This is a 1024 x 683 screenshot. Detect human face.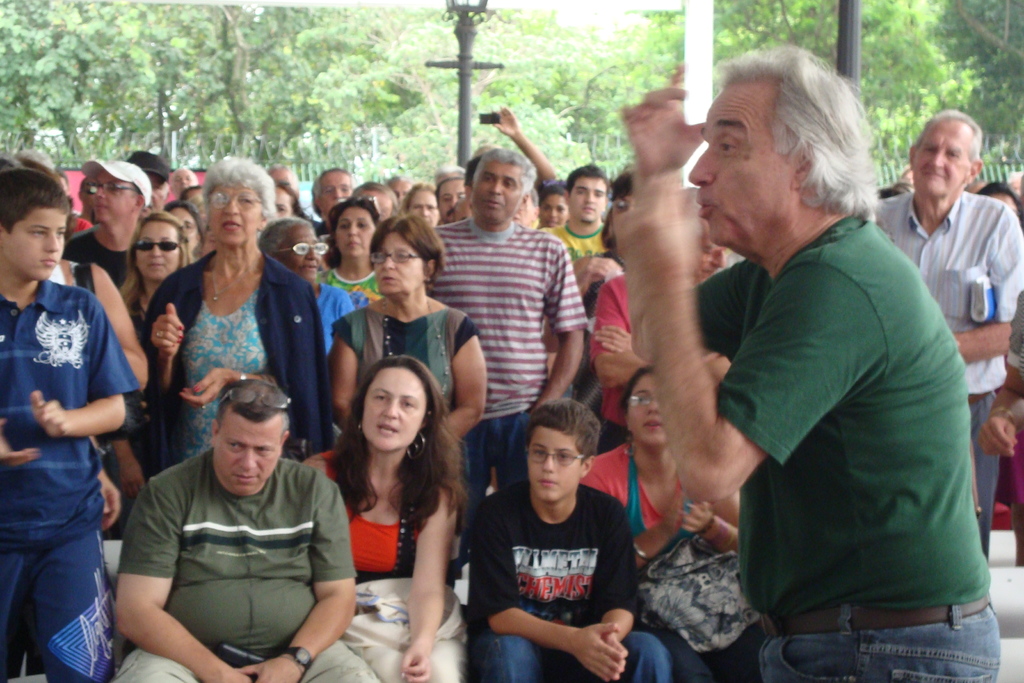
(137, 220, 180, 278).
